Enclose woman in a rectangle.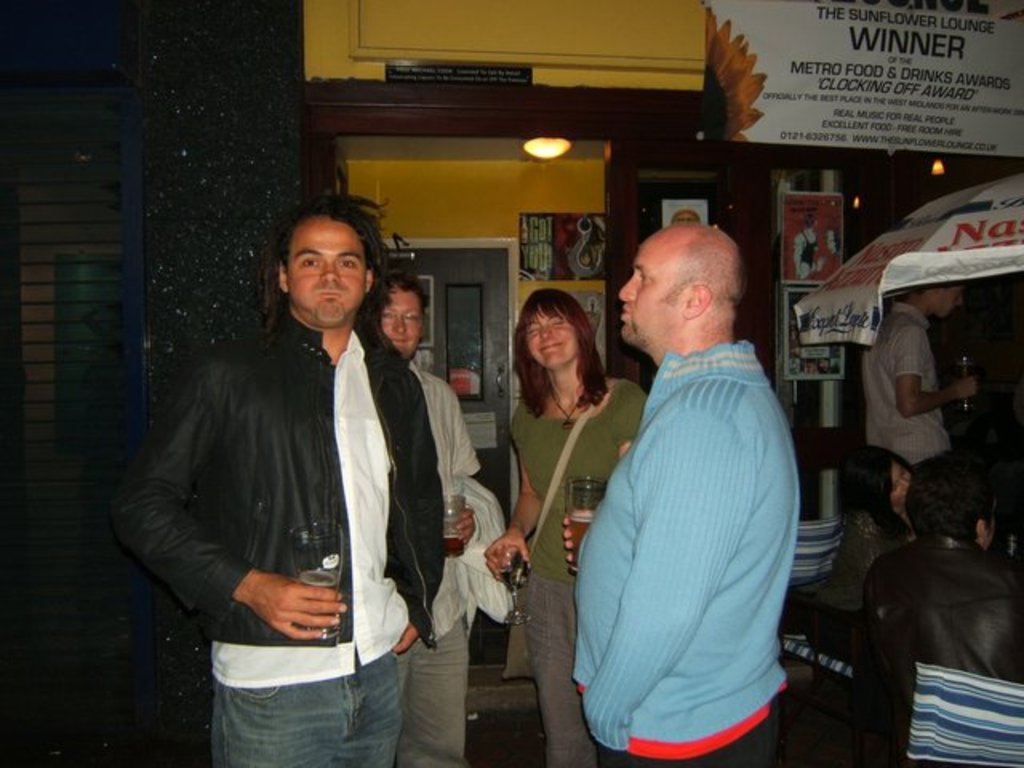
box(147, 190, 462, 765).
